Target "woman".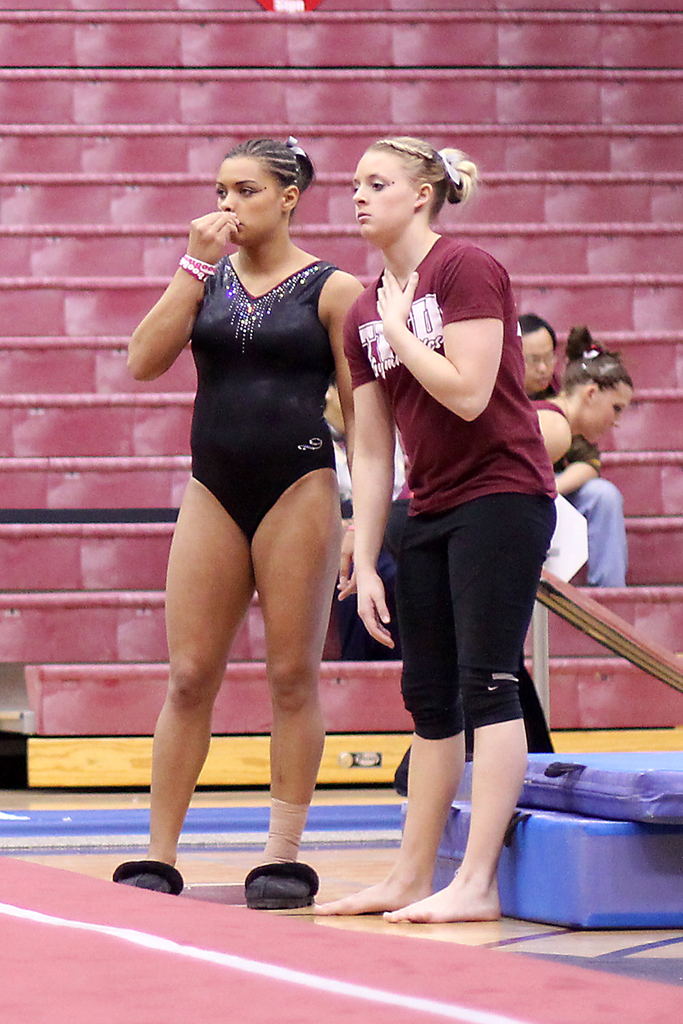
Target region: [135,116,399,902].
